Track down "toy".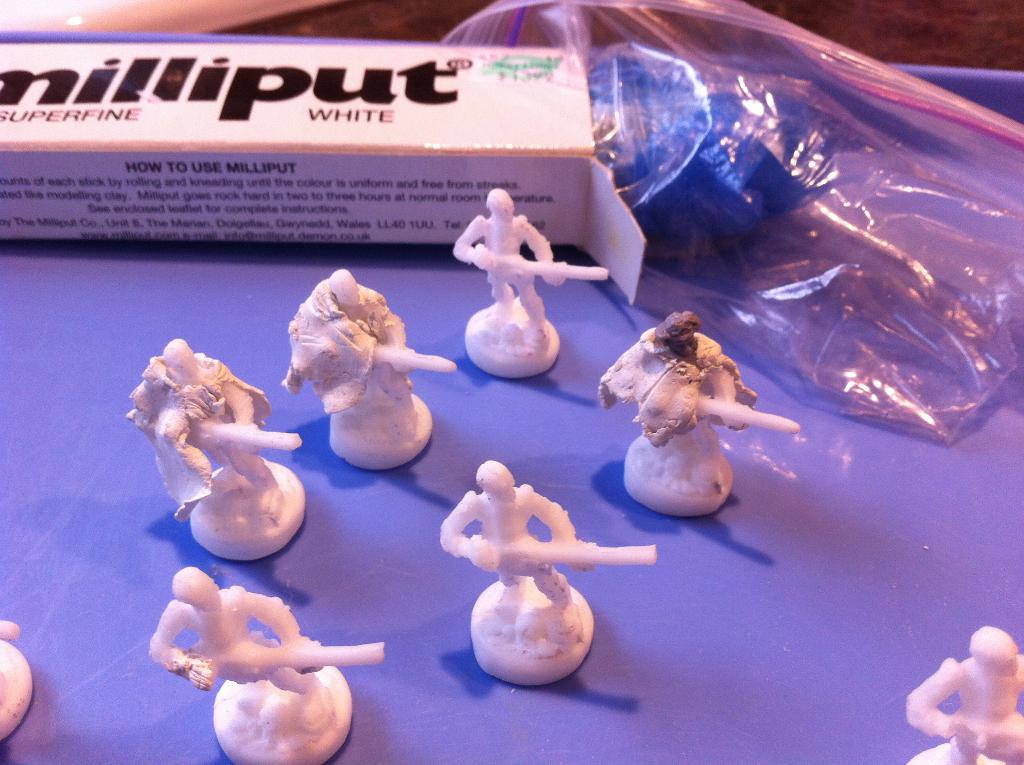
Tracked to rect(139, 547, 380, 764).
